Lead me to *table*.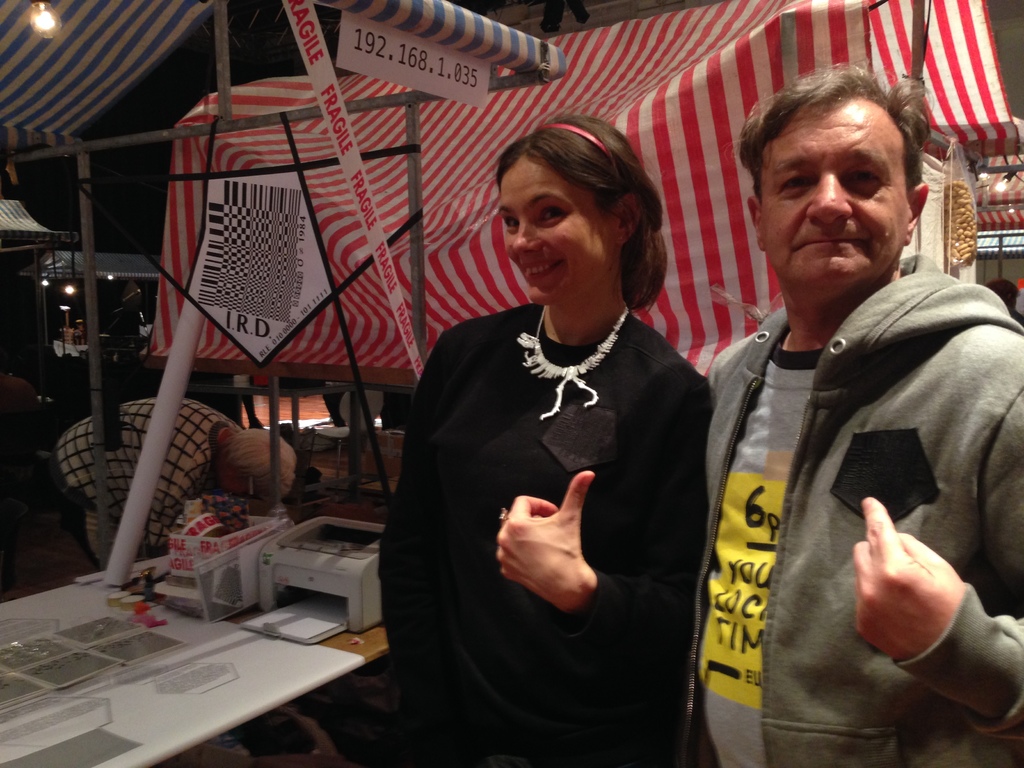
Lead to 80 495 392 669.
